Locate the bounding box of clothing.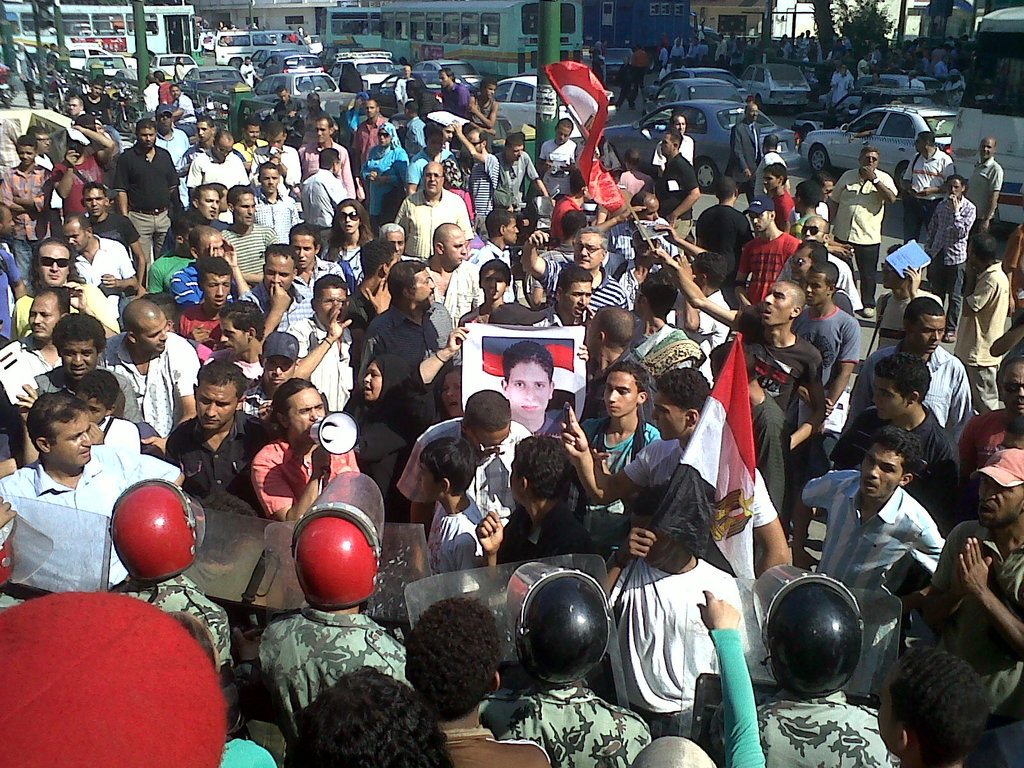
Bounding box: {"x1": 404, "y1": 112, "x2": 427, "y2": 163}.
